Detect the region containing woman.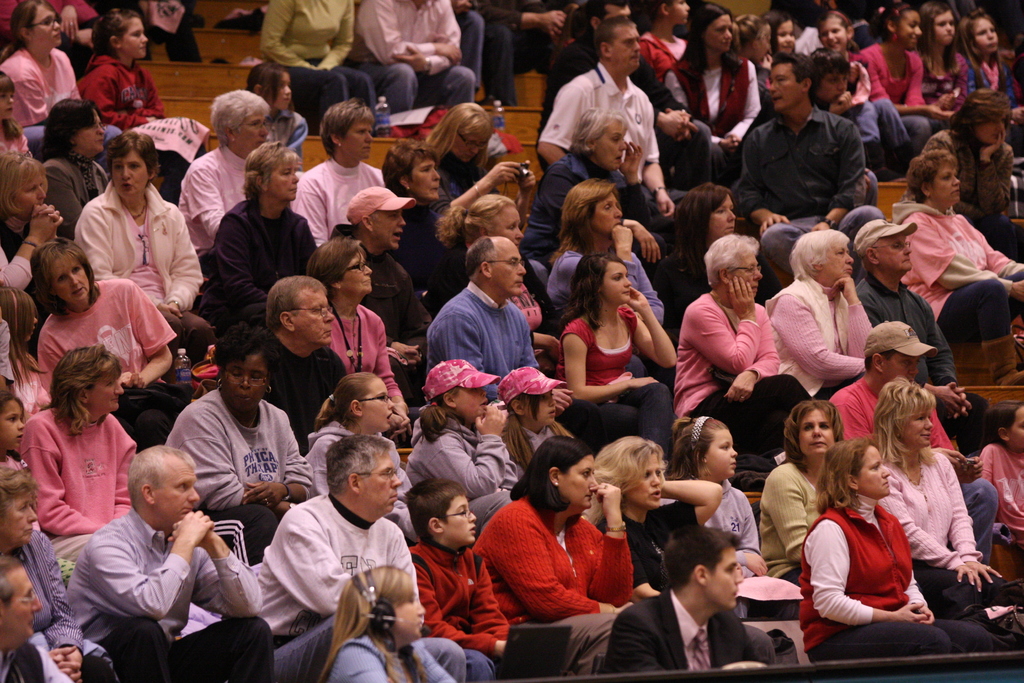
{"left": 584, "top": 432, "right": 716, "bottom": 598}.
